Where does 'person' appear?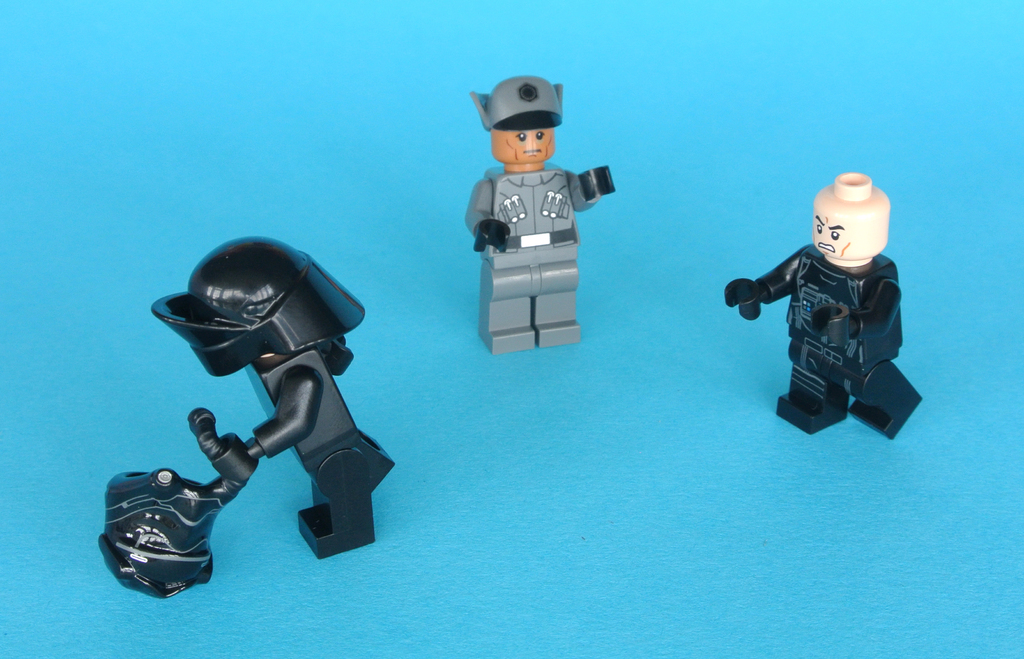
Appears at left=459, top=69, right=618, bottom=357.
